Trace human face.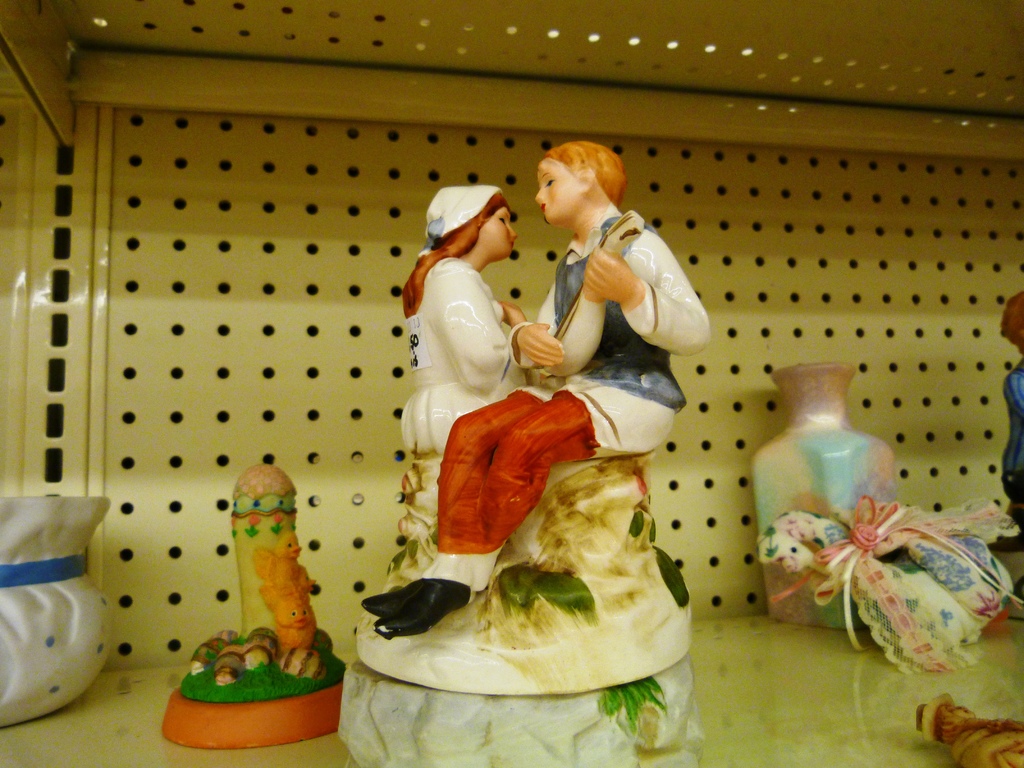
Traced to 476, 207, 520, 257.
